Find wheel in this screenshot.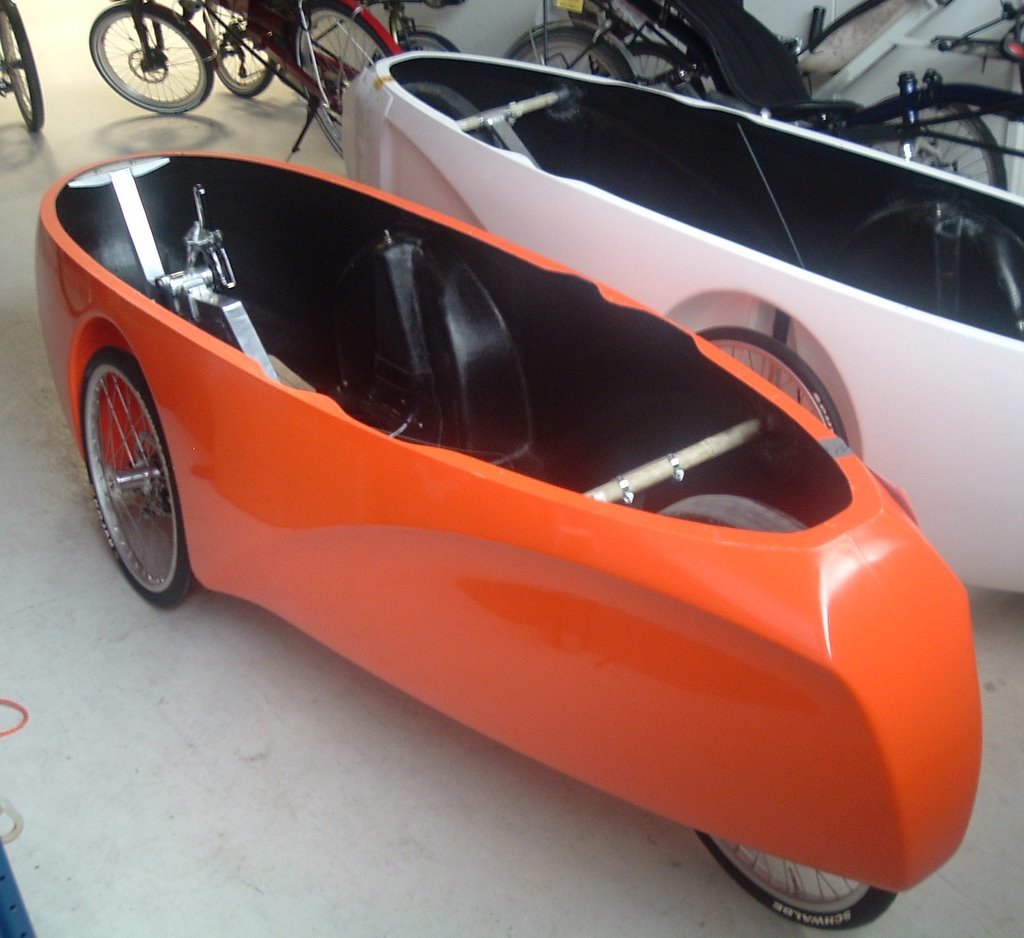
The bounding box for wheel is <region>87, 0, 214, 115</region>.
